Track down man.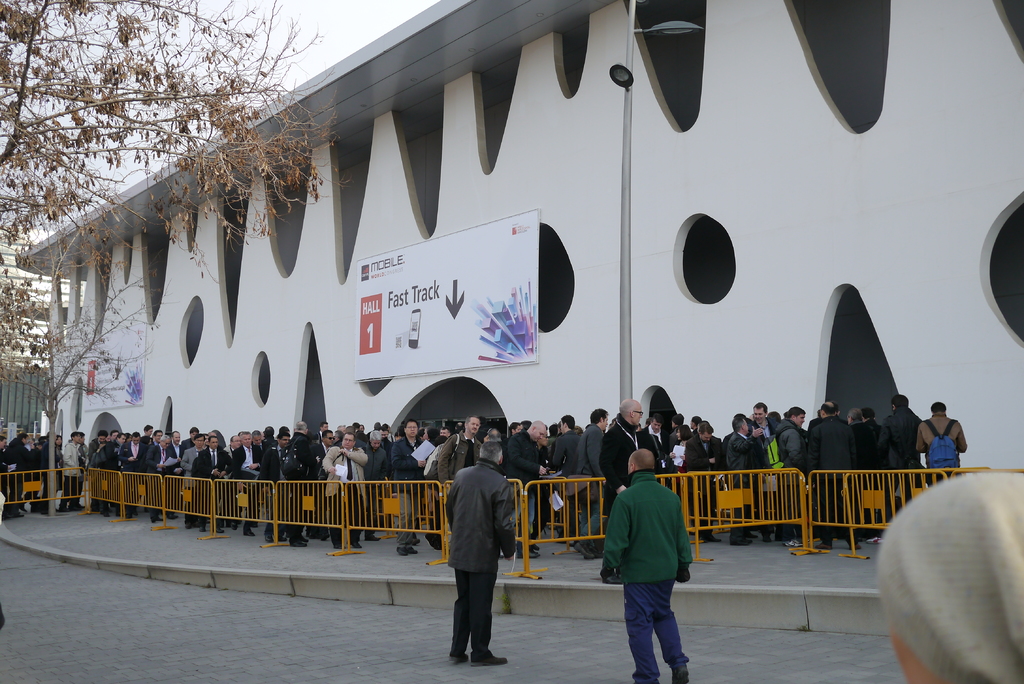
Tracked to l=603, t=447, r=682, b=683.
